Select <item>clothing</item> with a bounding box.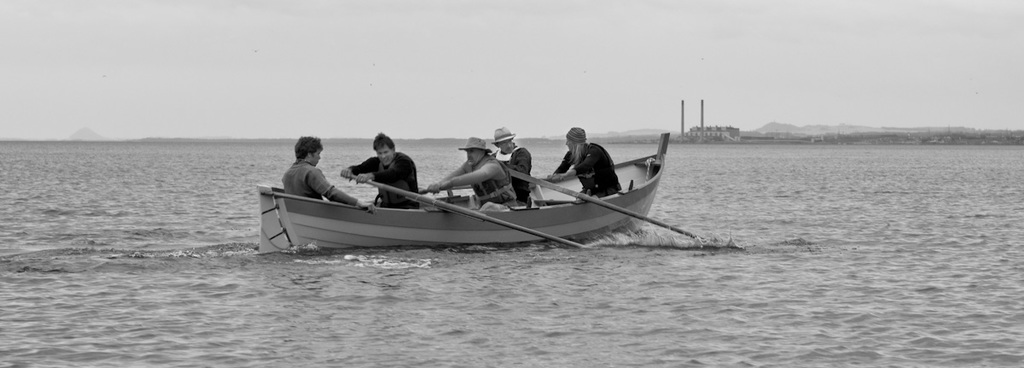
(282,159,356,207).
